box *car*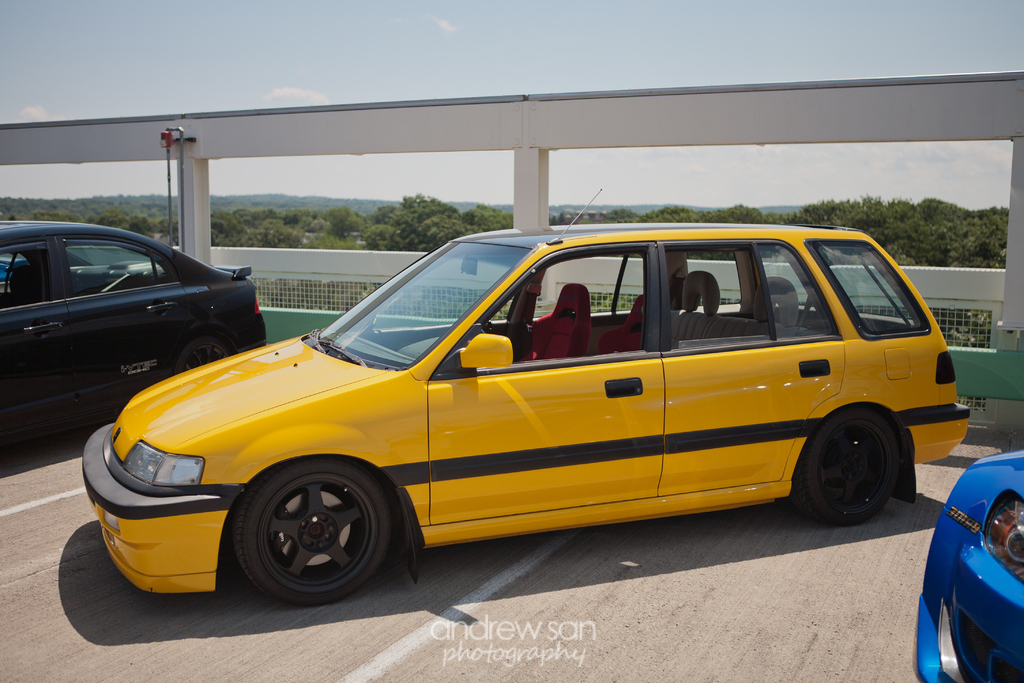
x1=84, y1=229, x2=959, y2=613
